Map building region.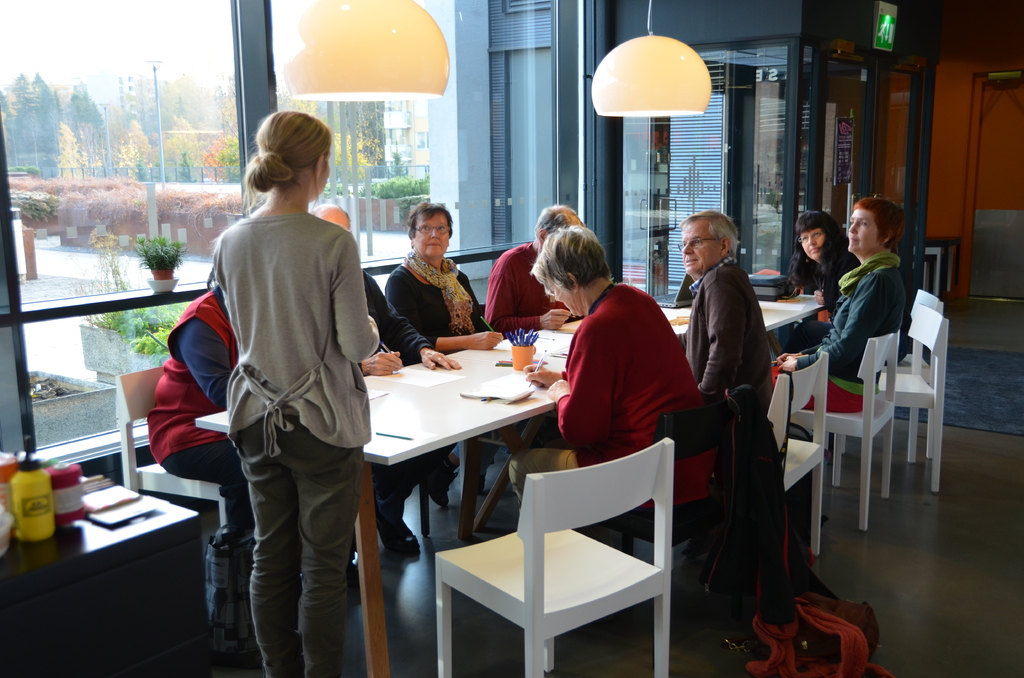
Mapped to region(384, 102, 425, 181).
